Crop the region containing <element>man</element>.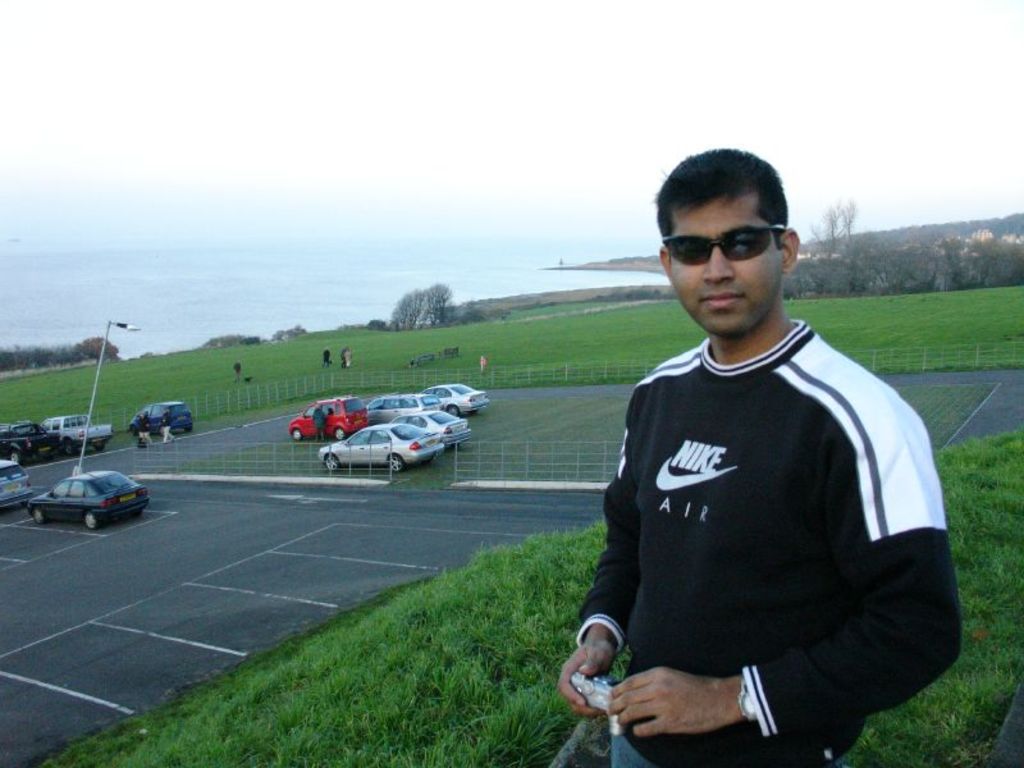
Crop region: [312, 403, 324, 440].
